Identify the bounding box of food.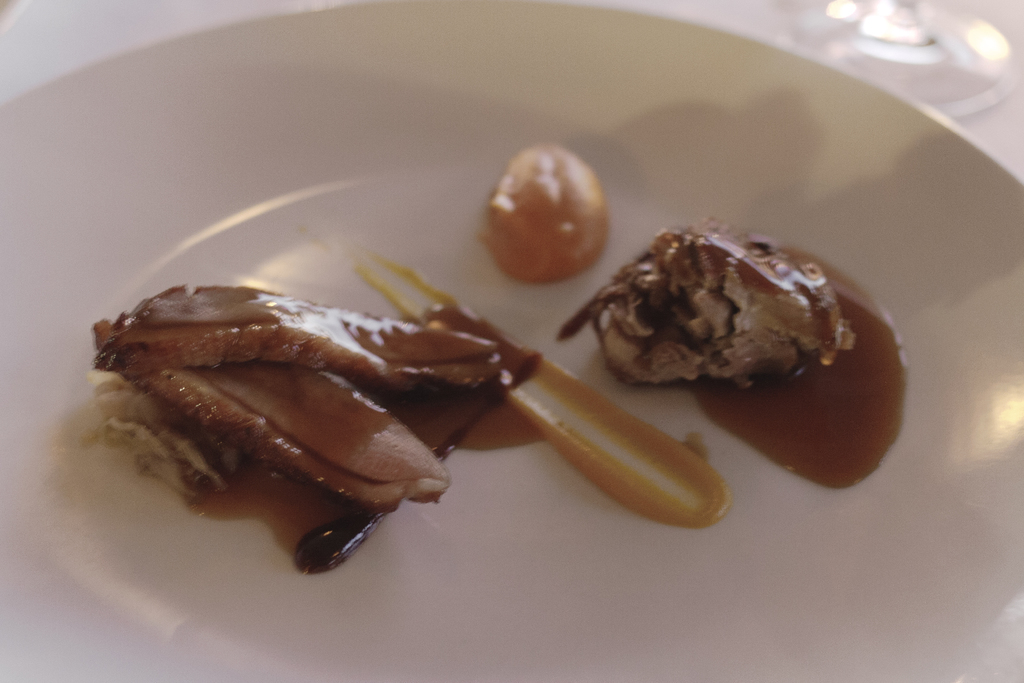
<box>486,145,612,284</box>.
